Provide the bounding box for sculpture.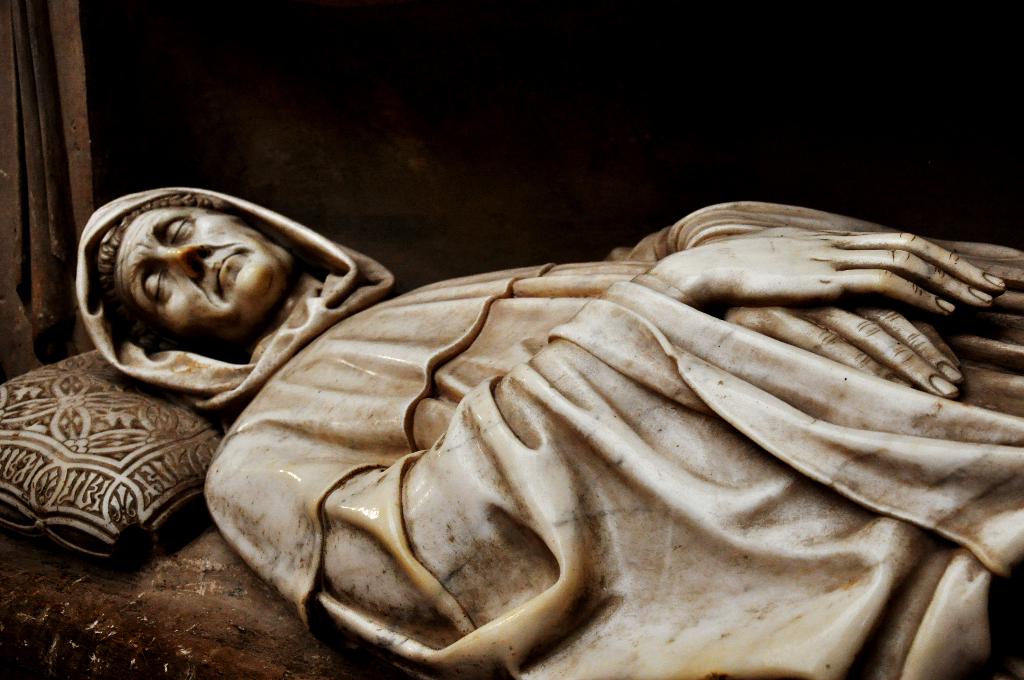
(left=14, top=154, right=1023, bottom=679).
